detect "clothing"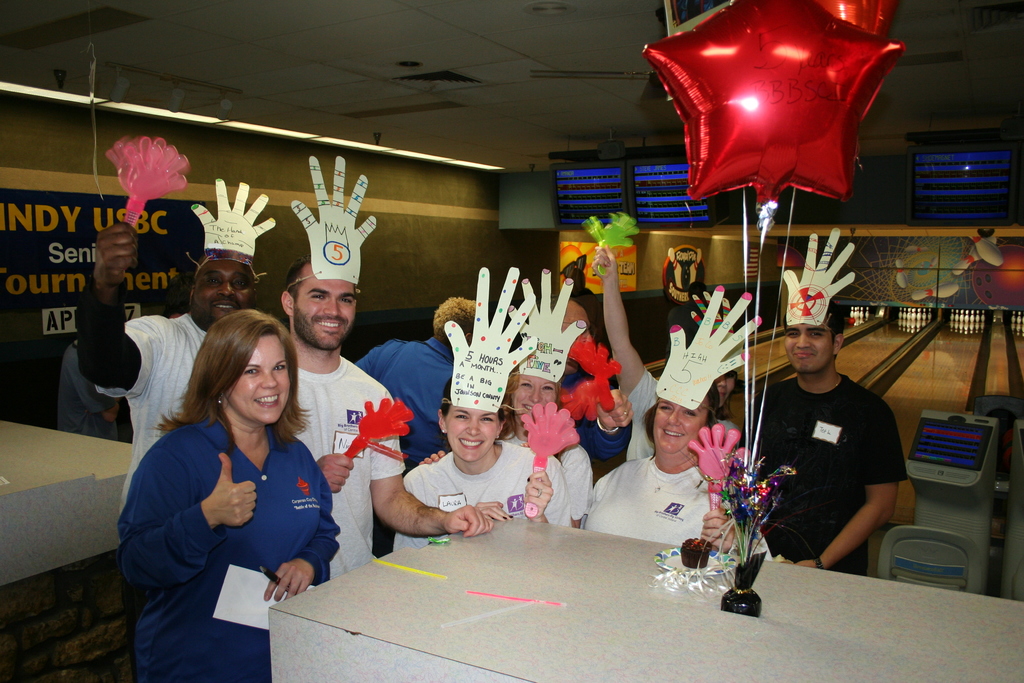
locate(278, 350, 401, 588)
